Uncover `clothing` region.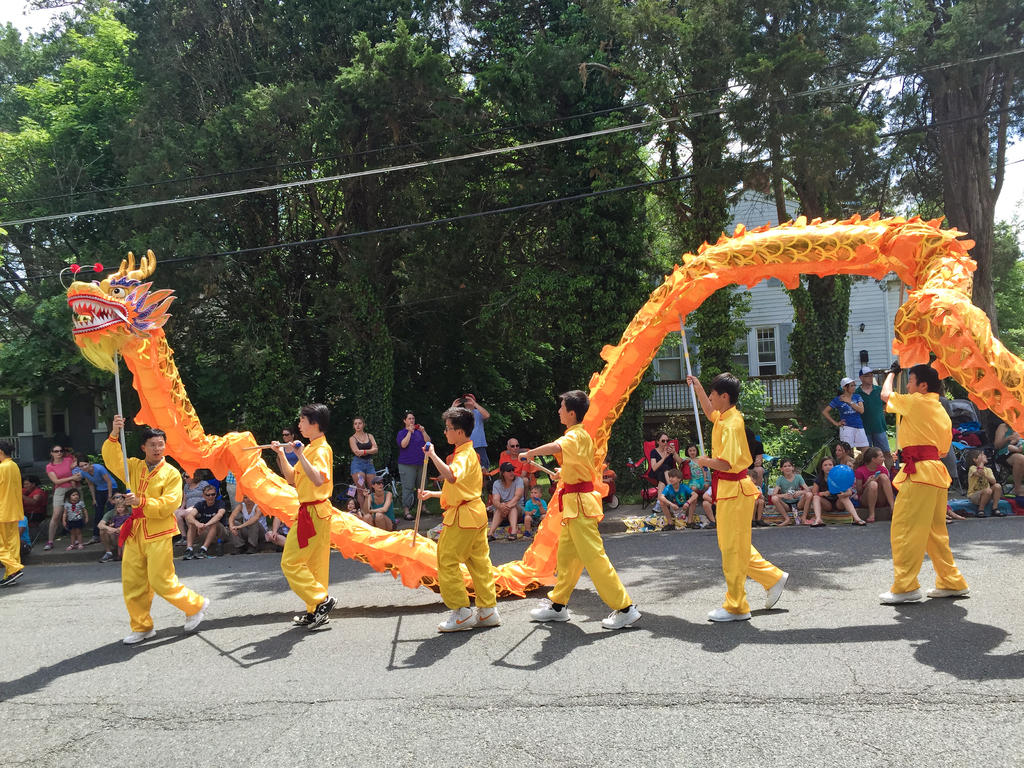
Uncovered: rect(969, 464, 996, 496).
